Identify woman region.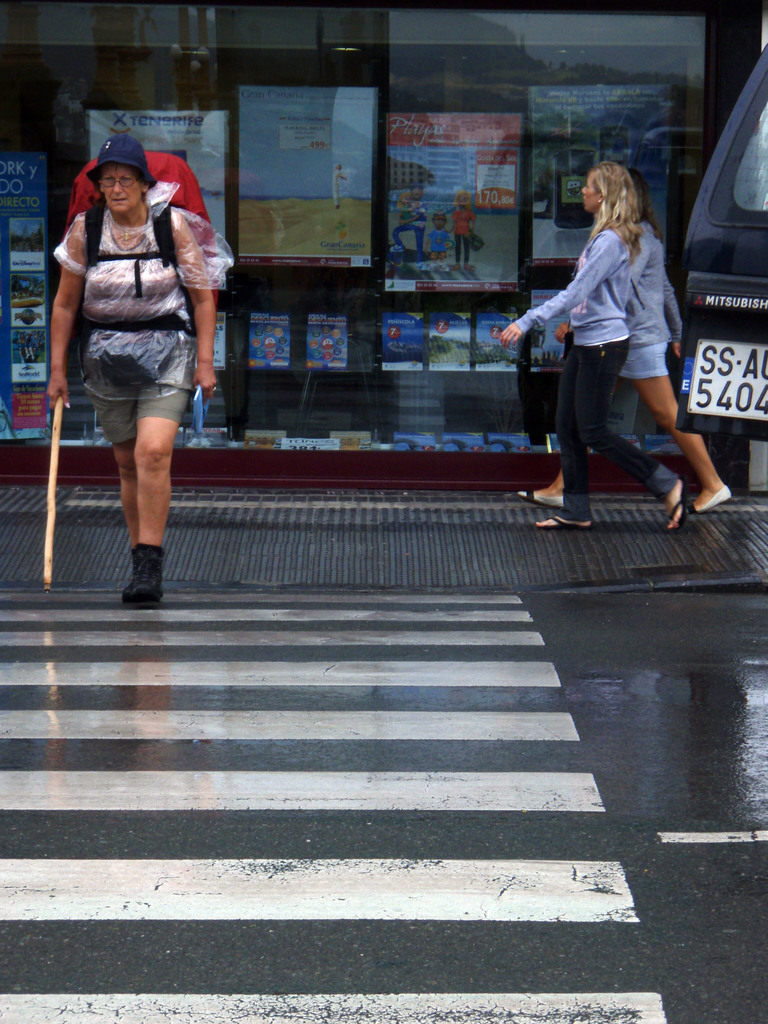
Region: {"x1": 513, "y1": 166, "x2": 735, "y2": 513}.
